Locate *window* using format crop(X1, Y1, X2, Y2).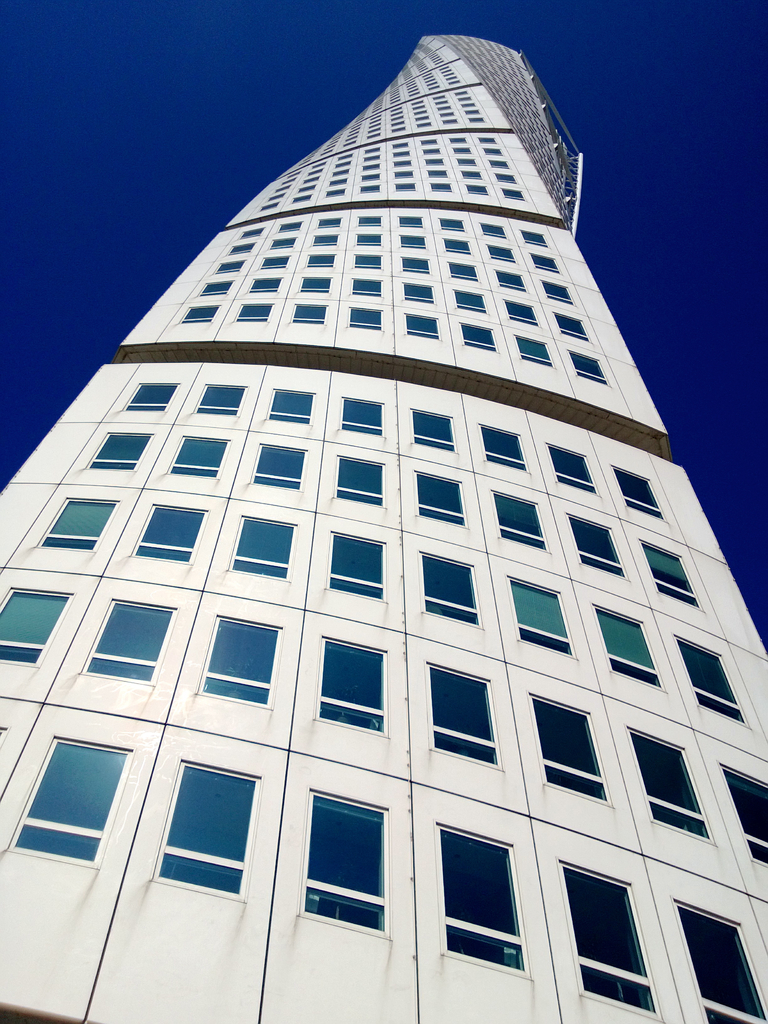
crop(248, 275, 280, 291).
